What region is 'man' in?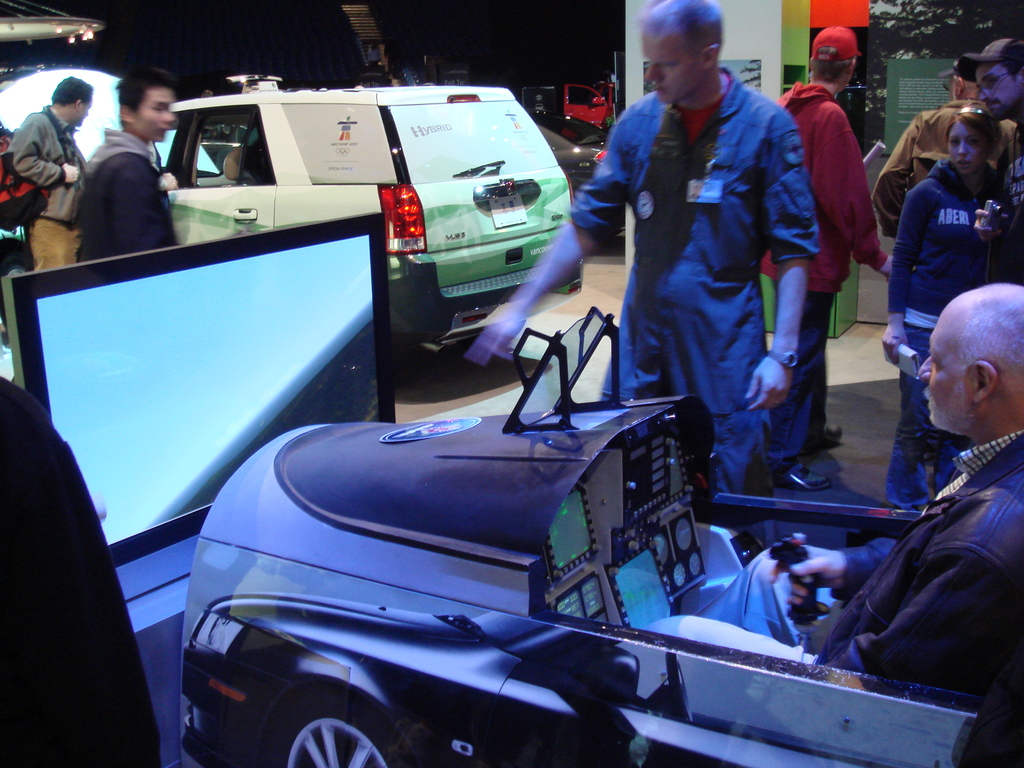
l=968, t=37, r=1023, b=280.
